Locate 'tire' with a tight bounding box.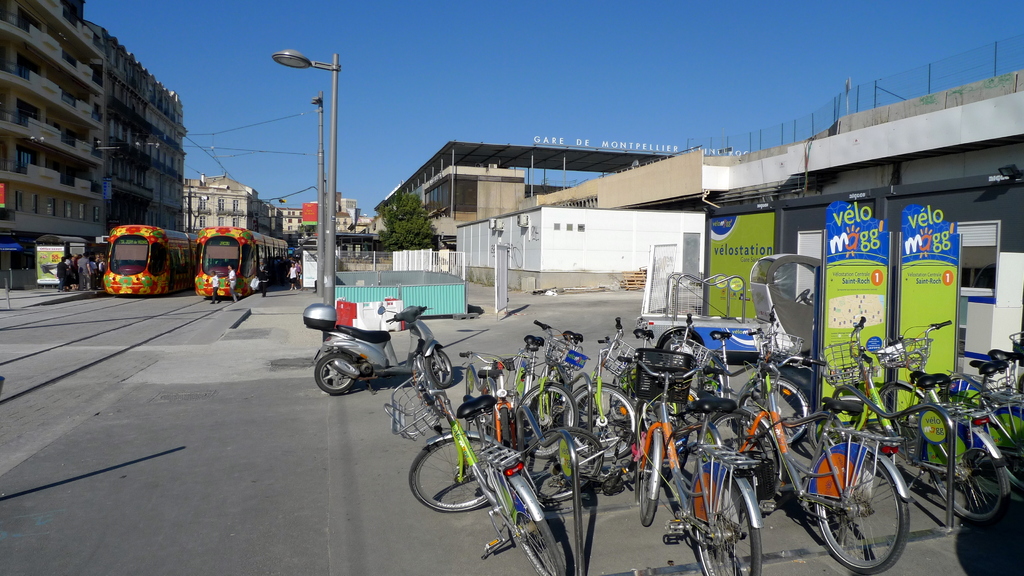
316:355:353:394.
